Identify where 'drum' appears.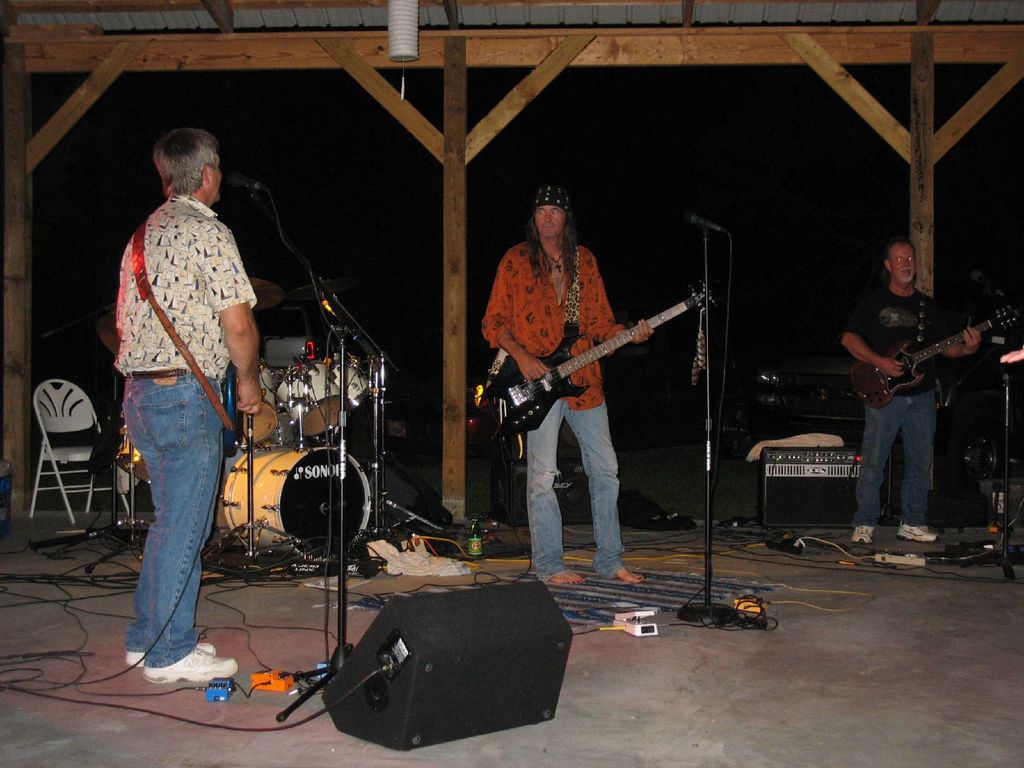
Appears at bbox=[241, 358, 278, 450].
